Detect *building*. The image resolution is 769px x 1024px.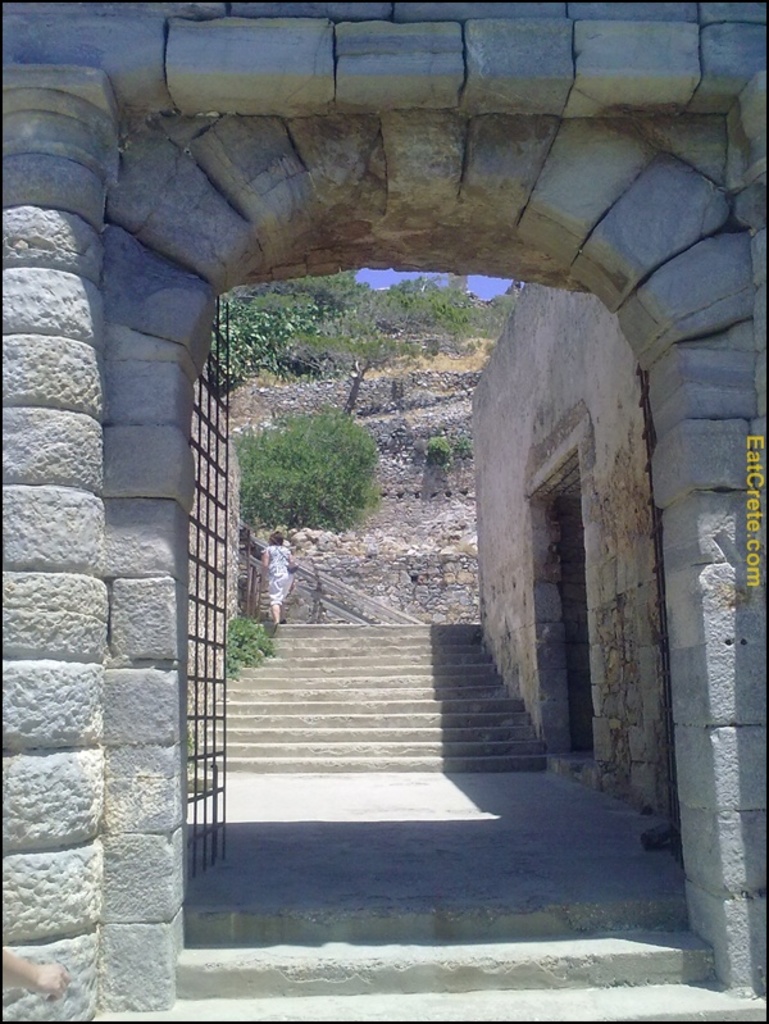
(4, 0, 768, 1012).
